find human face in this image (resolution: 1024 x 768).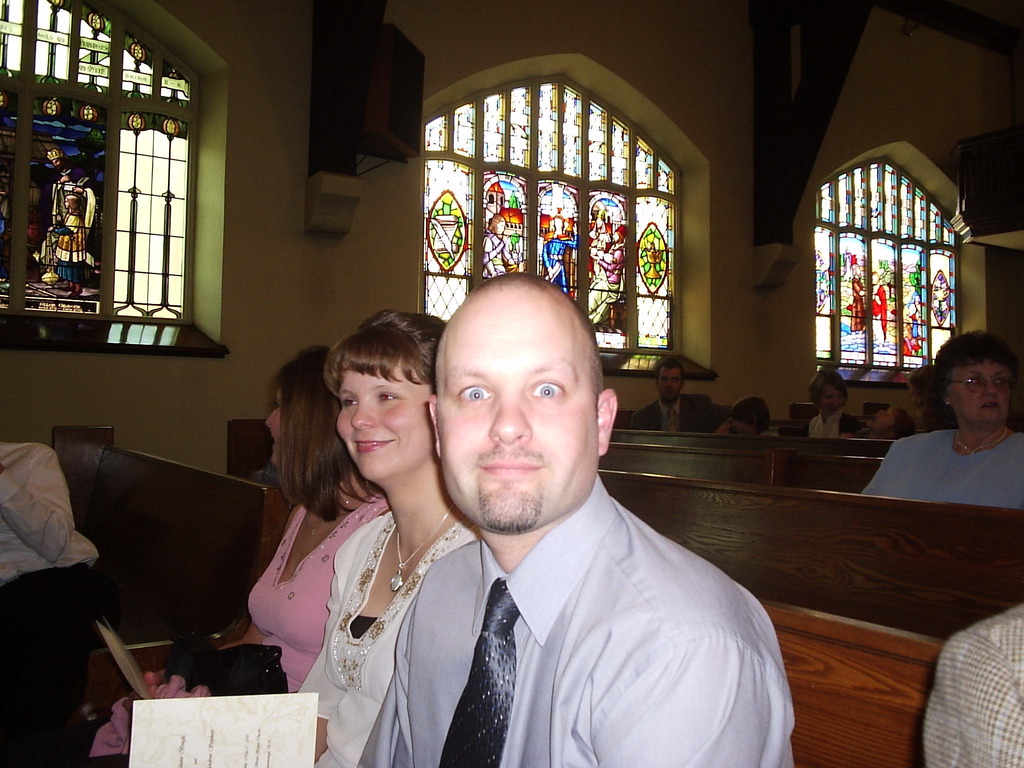
<box>948,355,1012,426</box>.
